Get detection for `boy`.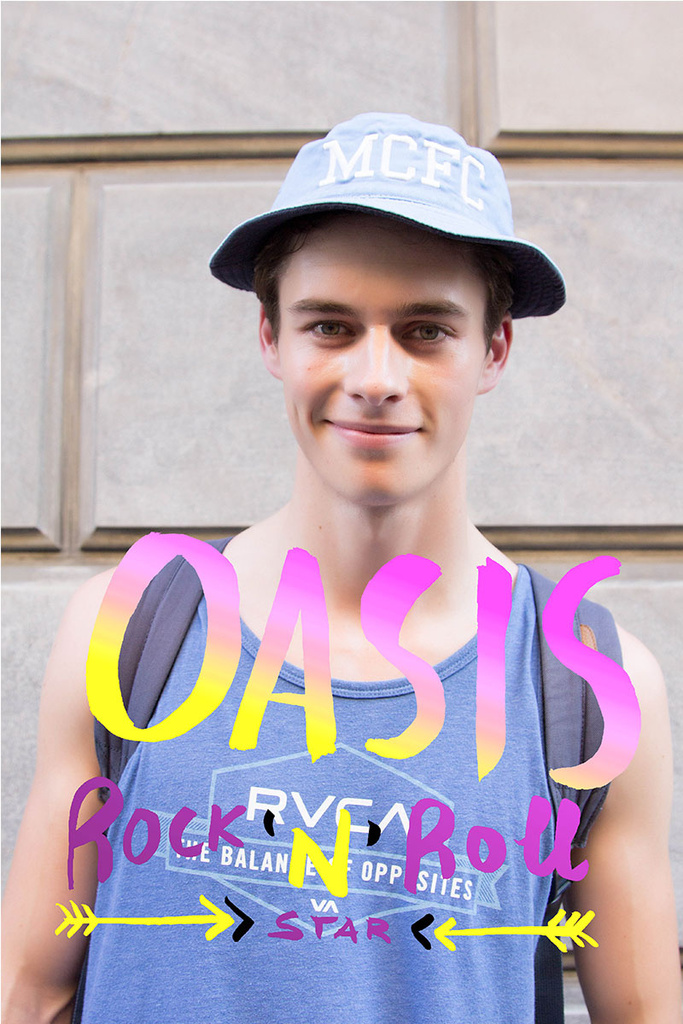
Detection: select_region(2, 120, 682, 1020).
